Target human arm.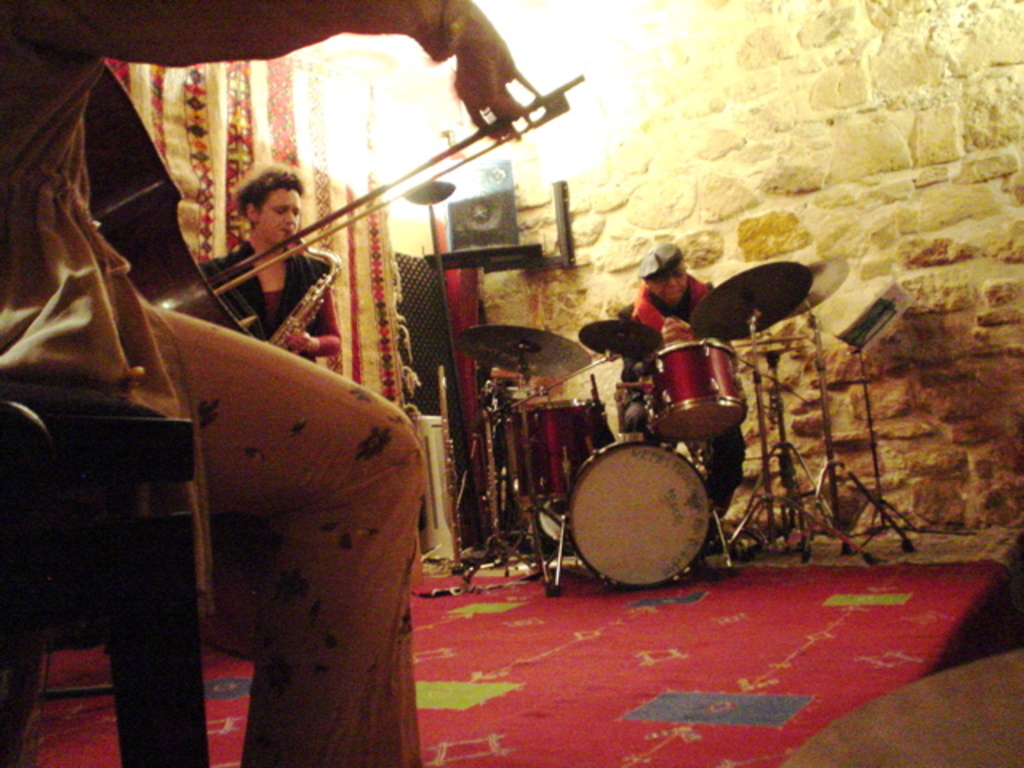
Target region: locate(669, 310, 696, 341).
